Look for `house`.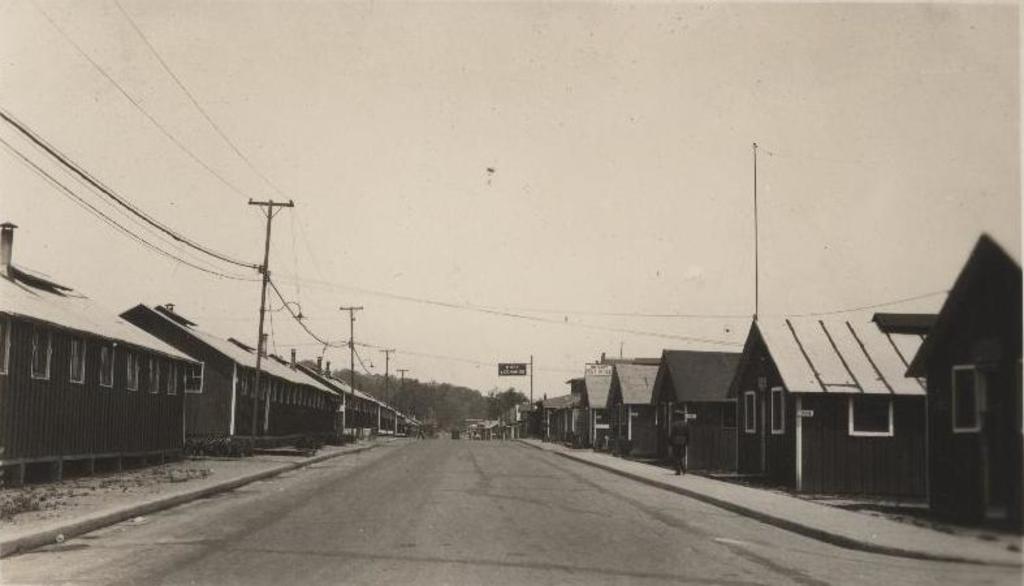
Found: l=475, t=406, r=488, b=435.
